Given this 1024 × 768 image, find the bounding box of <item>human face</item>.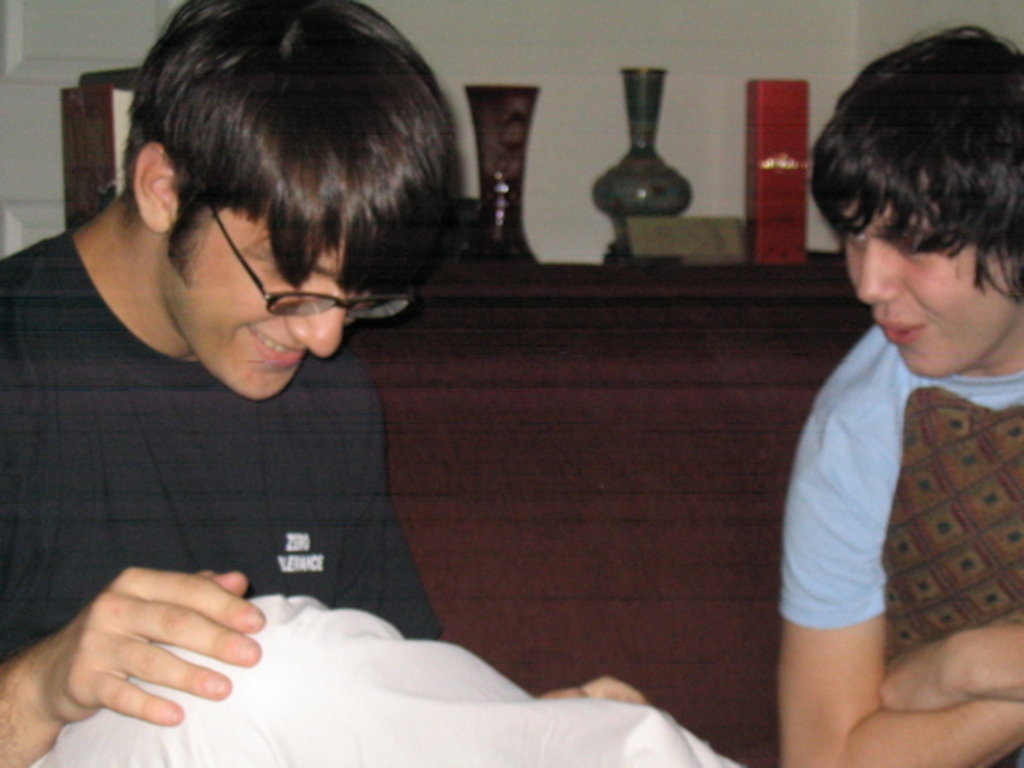
(left=167, top=232, right=372, bottom=406).
